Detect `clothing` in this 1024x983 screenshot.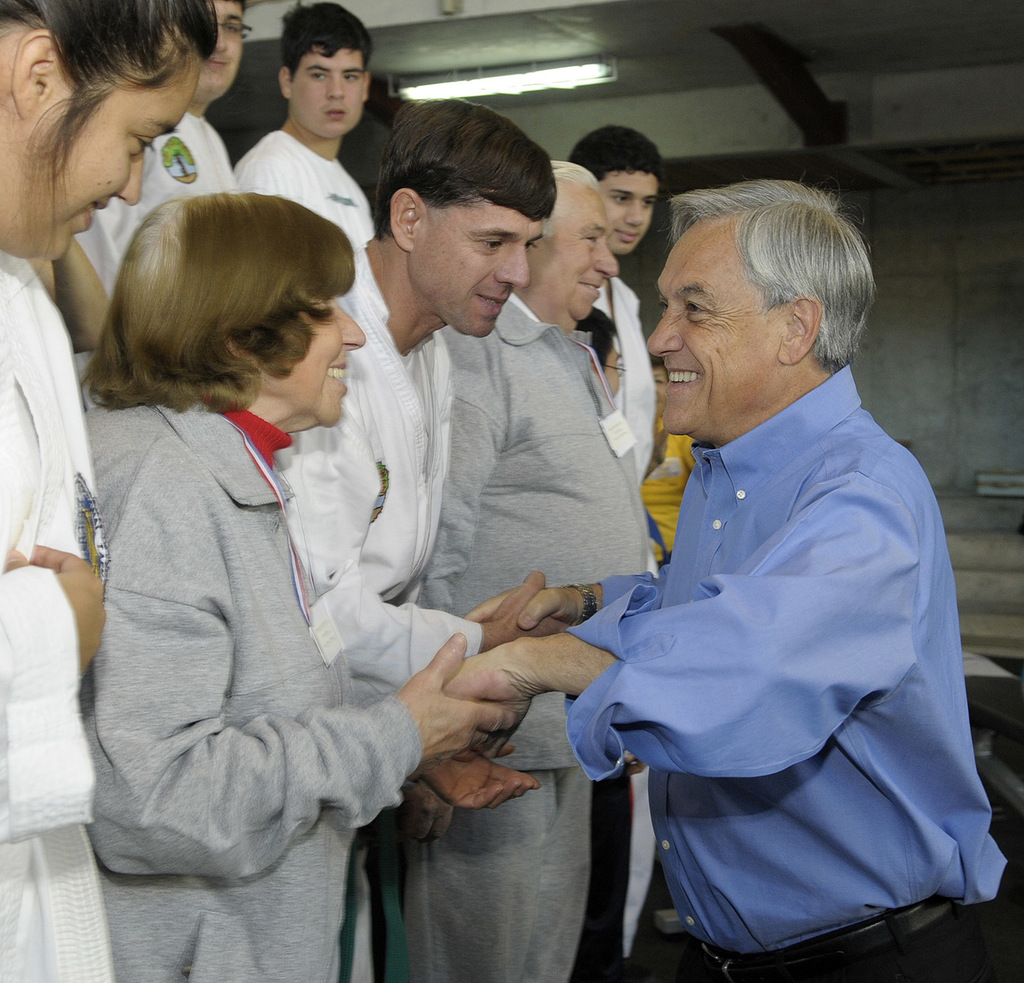
Detection: BBox(434, 296, 672, 982).
